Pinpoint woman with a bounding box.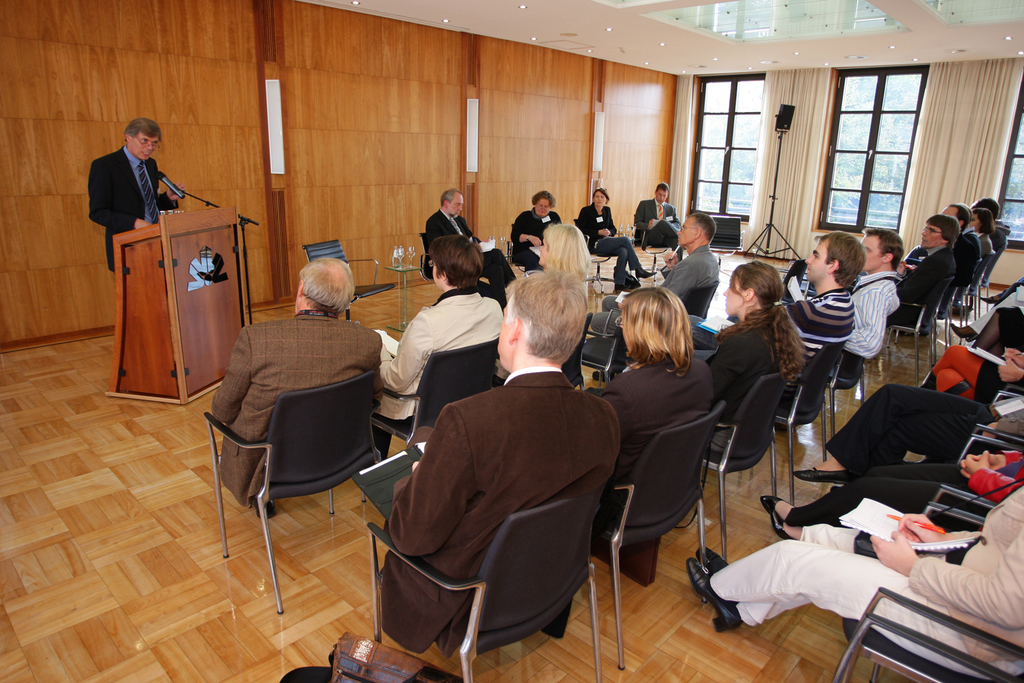
crop(572, 185, 656, 291).
